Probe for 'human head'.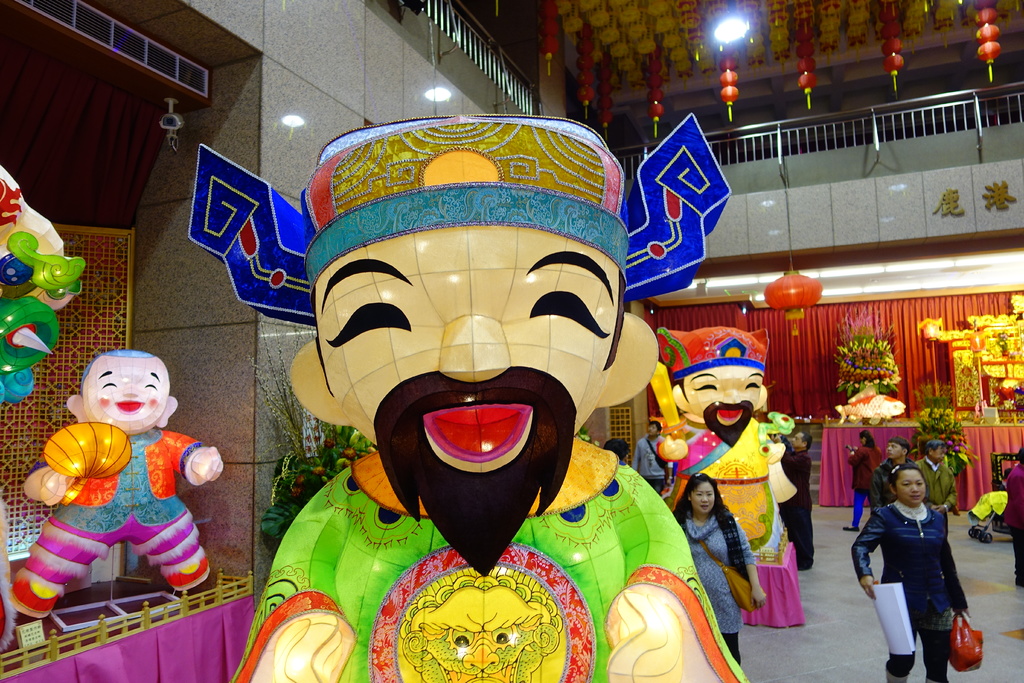
Probe result: (886,462,925,504).
